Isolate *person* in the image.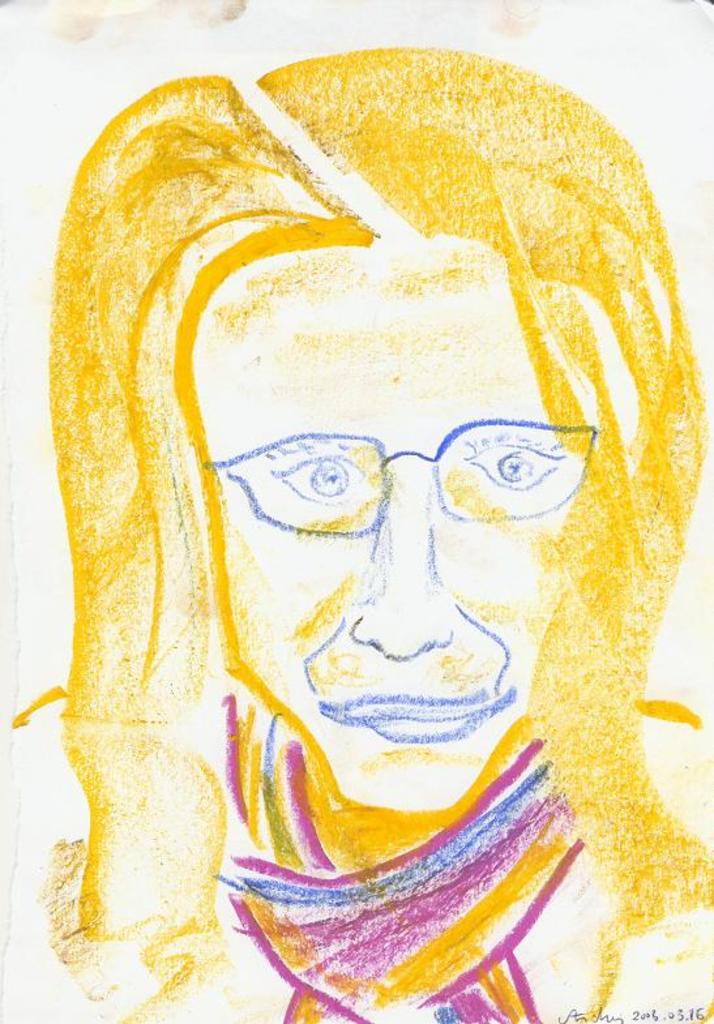
Isolated region: x1=51 y1=47 x2=713 y2=1023.
